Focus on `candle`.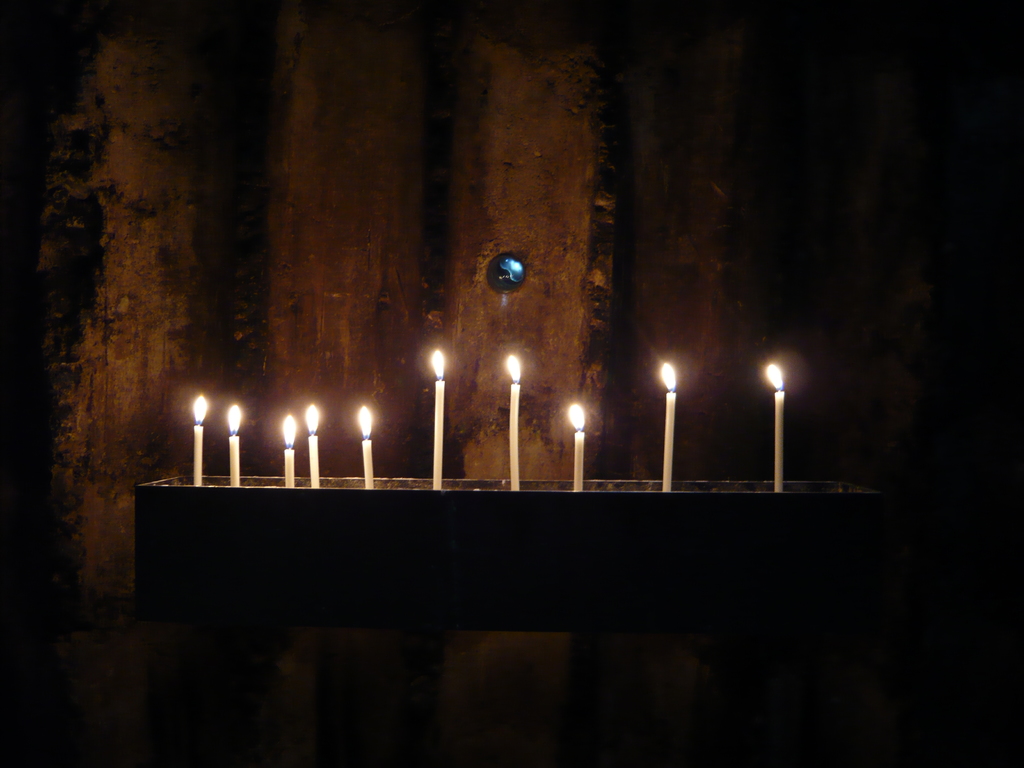
Focused at box(765, 362, 783, 491).
